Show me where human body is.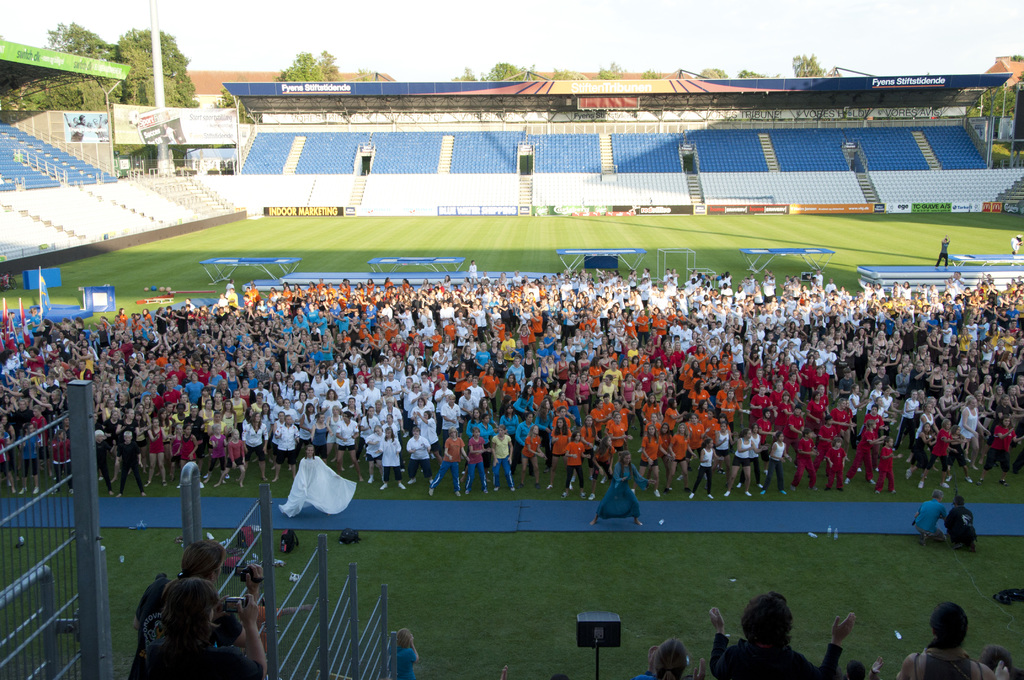
human body is at 790:276:801:283.
